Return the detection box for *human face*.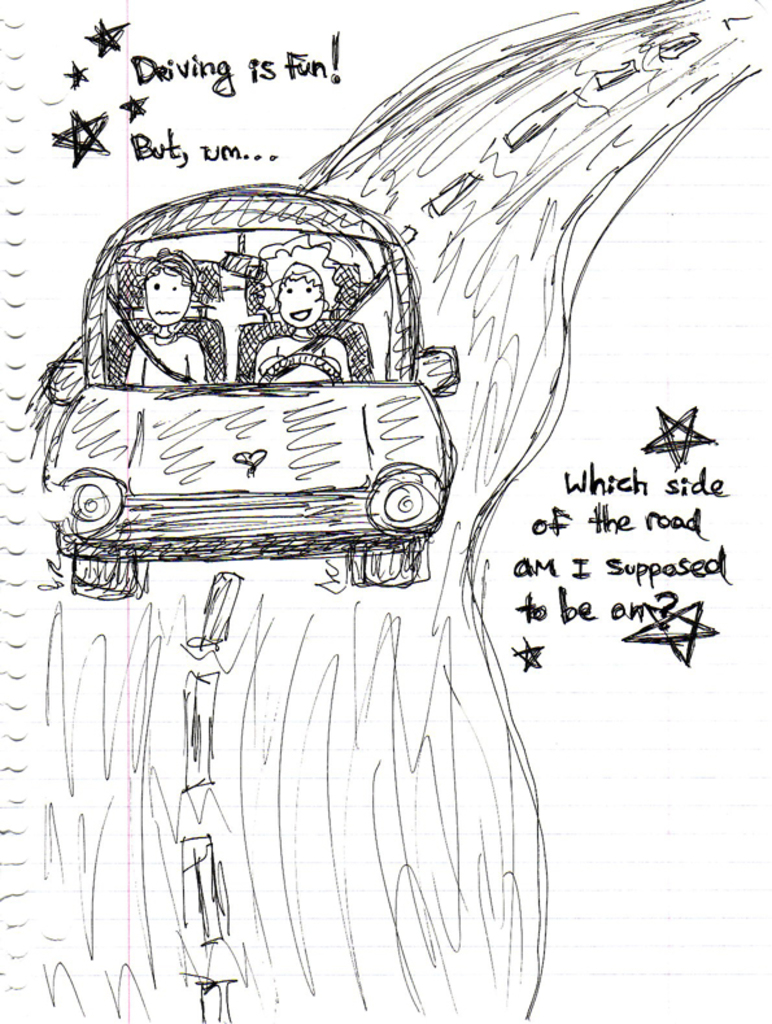
detection(145, 269, 191, 322).
